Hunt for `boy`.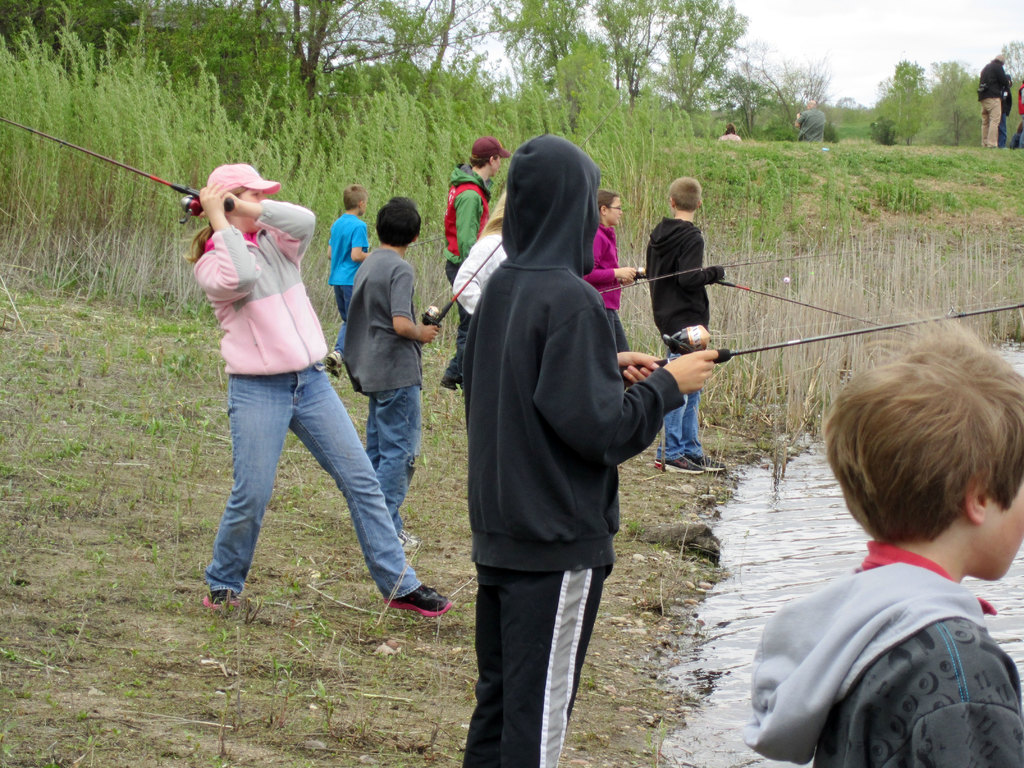
Hunted down at {"left": 650, "top": 175, "right": 728, "bottom": 477}.
